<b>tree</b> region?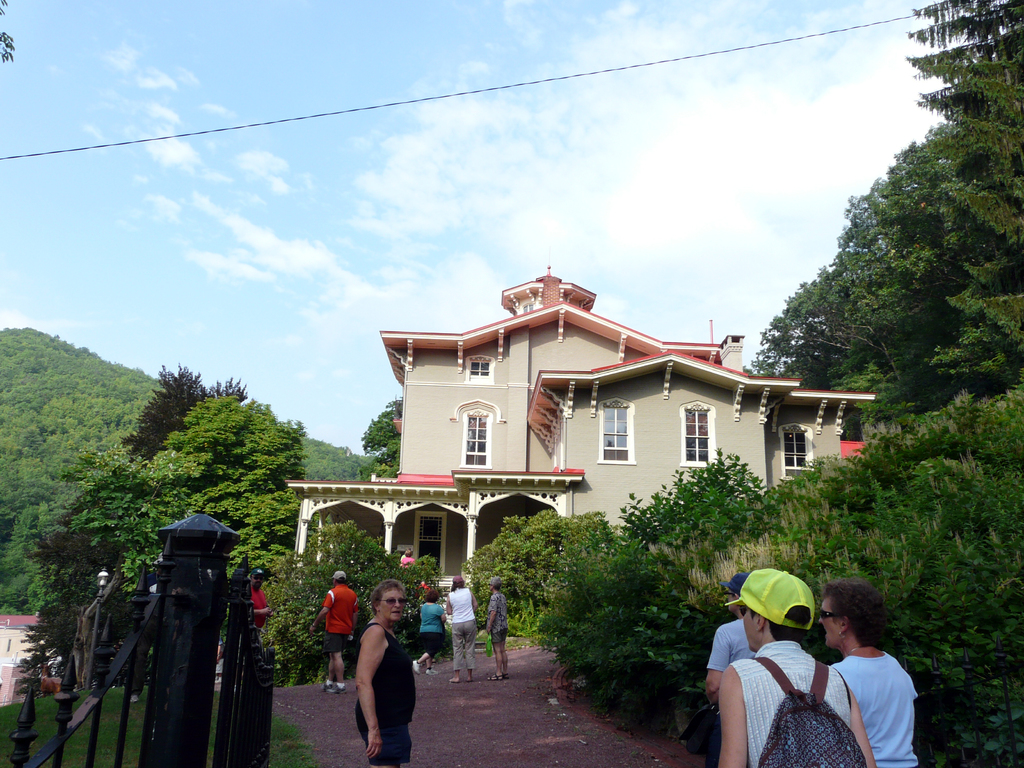
(764,7,1023,435)
